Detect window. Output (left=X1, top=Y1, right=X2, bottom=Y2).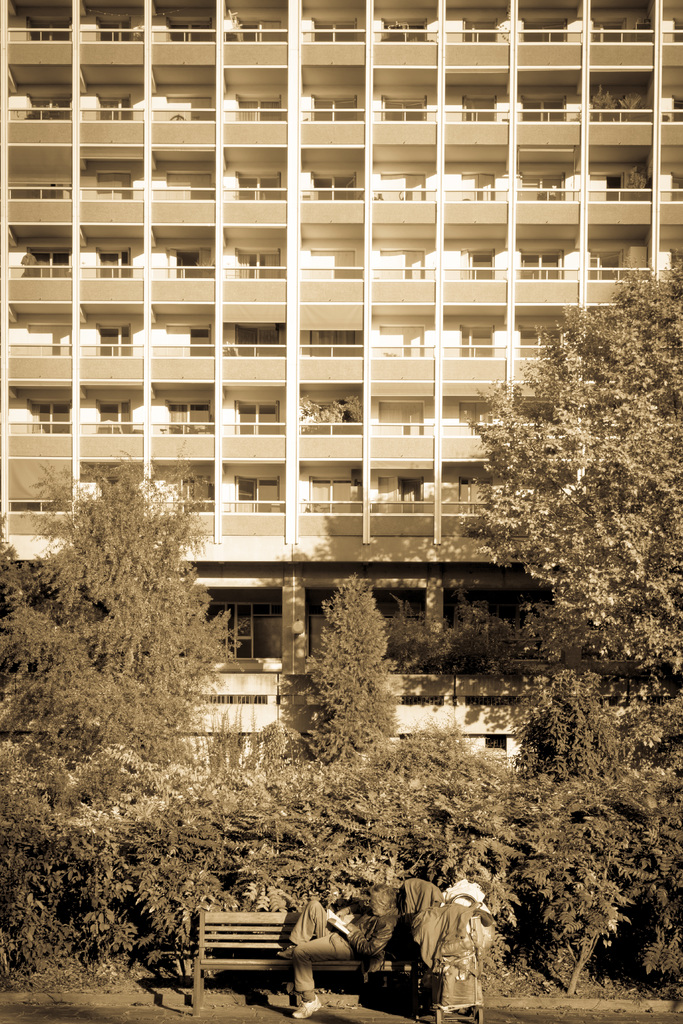
(left=231, top=16, right=271, bottom=41).
